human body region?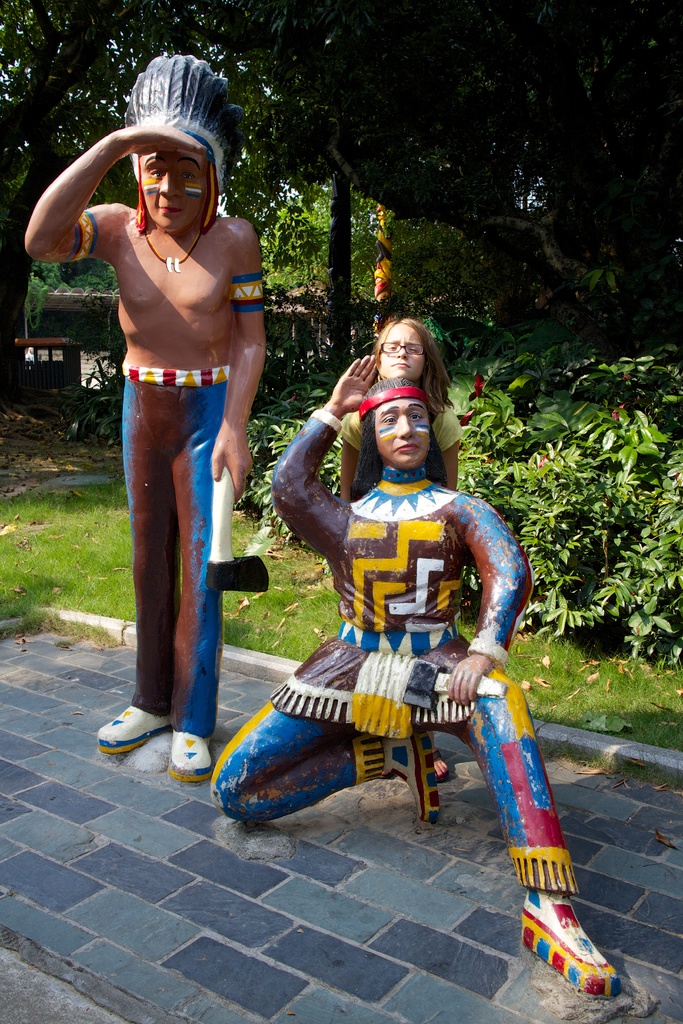
[13, 63, 276, 783]
